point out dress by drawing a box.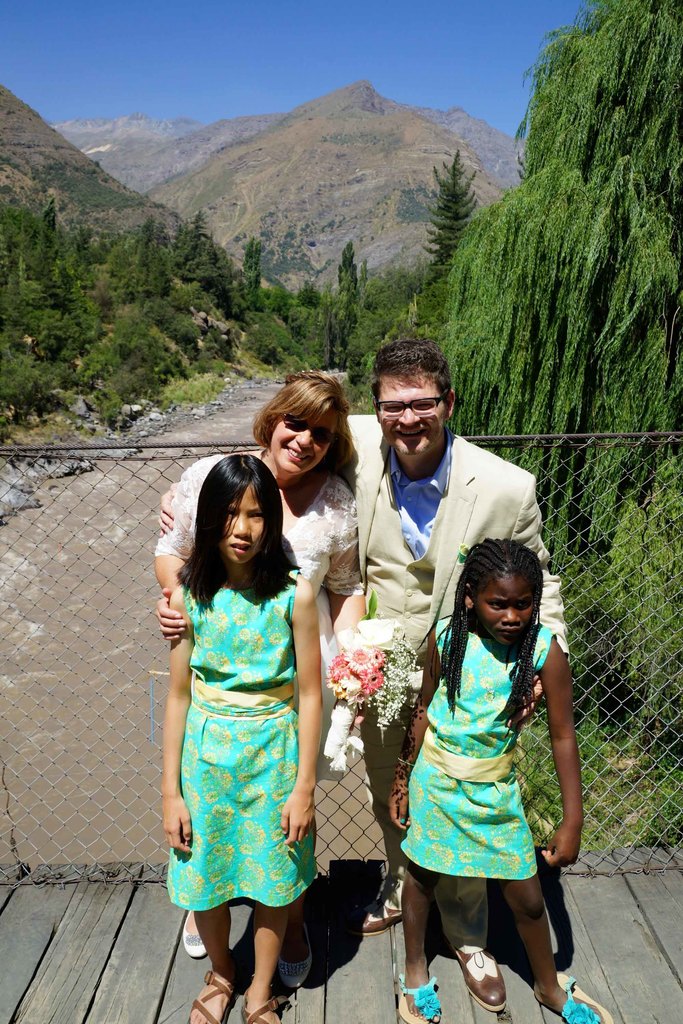
[160, 448, 359, 713].
